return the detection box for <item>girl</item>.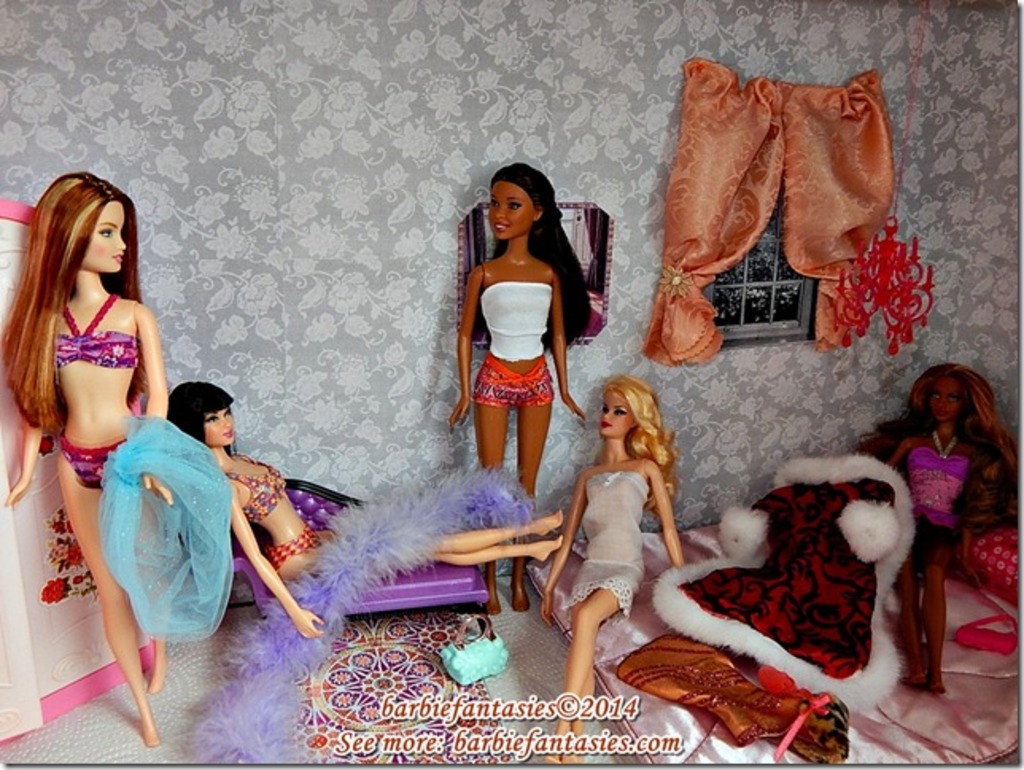
crop(450, 162, 587, 617).
